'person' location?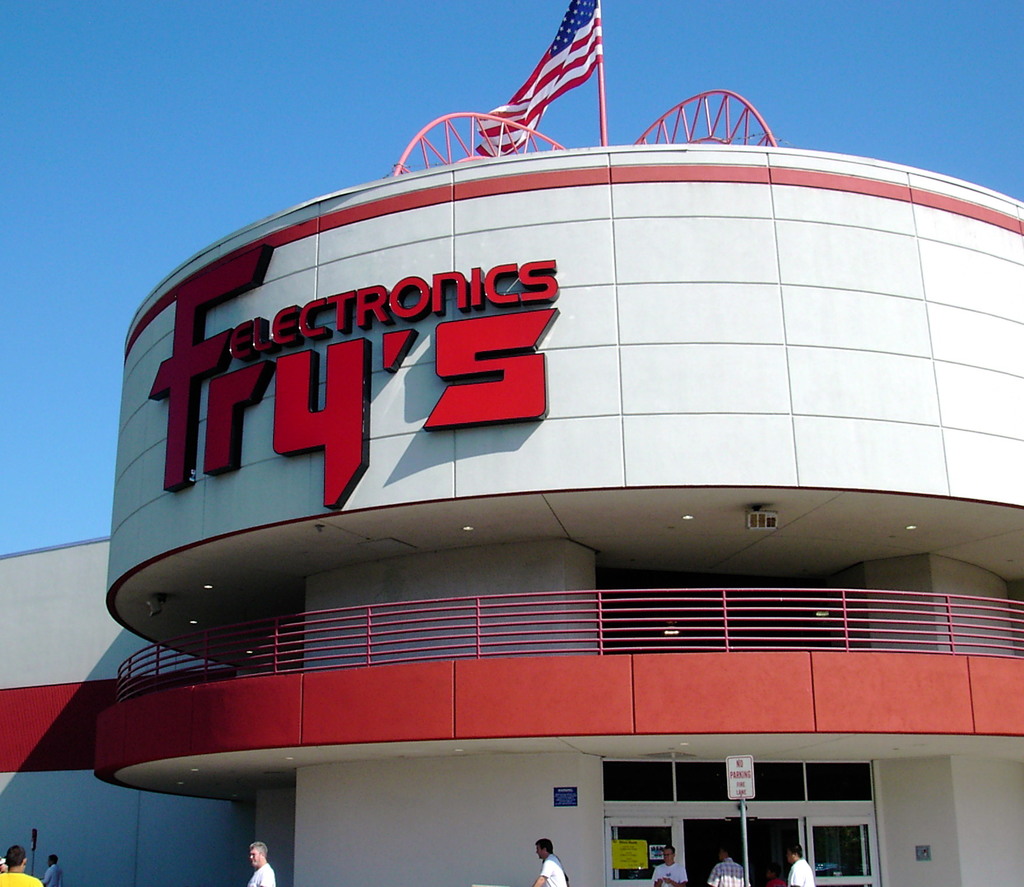
region(783, 839, 820, 886)
